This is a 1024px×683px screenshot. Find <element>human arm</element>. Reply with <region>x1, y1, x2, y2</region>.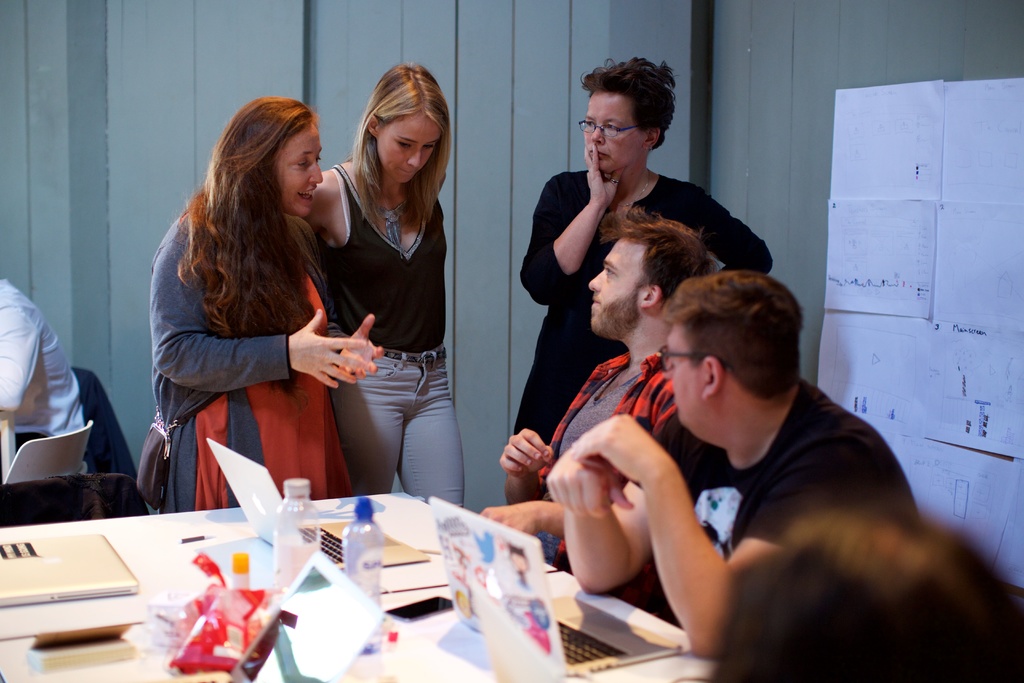
<region>493, 353, 608, 508</region>.
